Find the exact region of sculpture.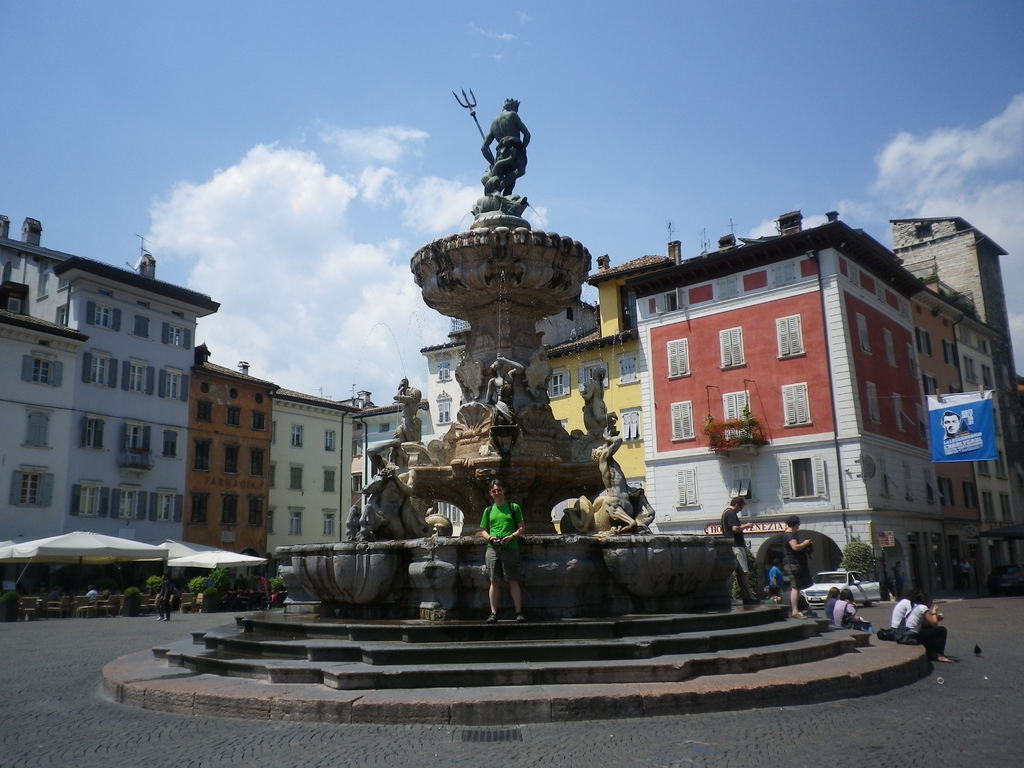
Exact region: region(490, 359, 531, 422).
